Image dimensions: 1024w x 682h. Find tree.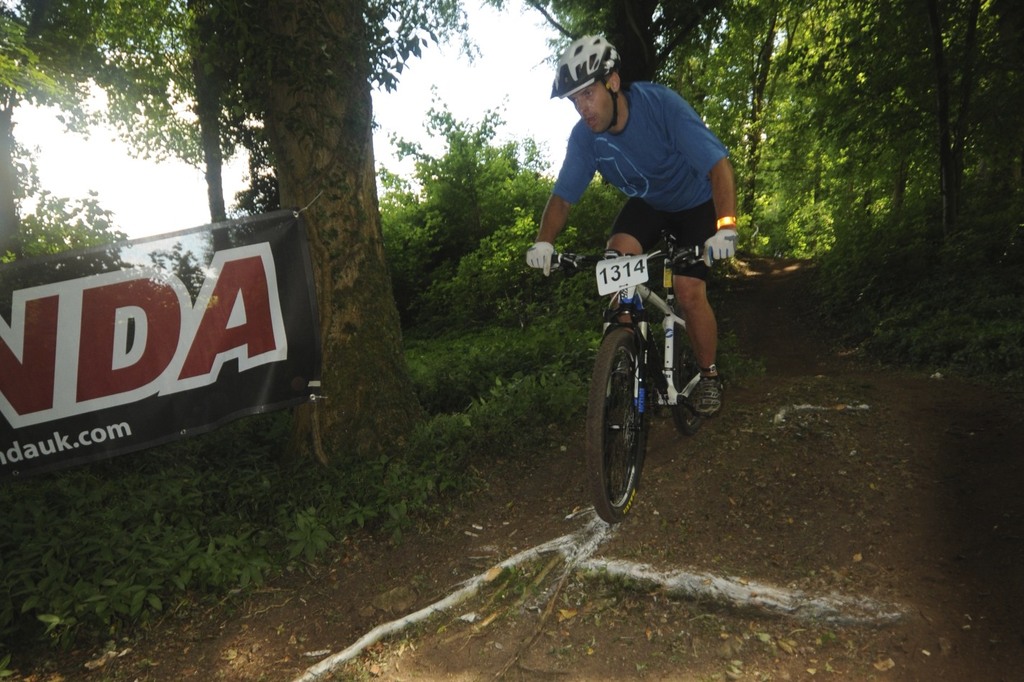
l=0, t=0, r=514, b=277.
